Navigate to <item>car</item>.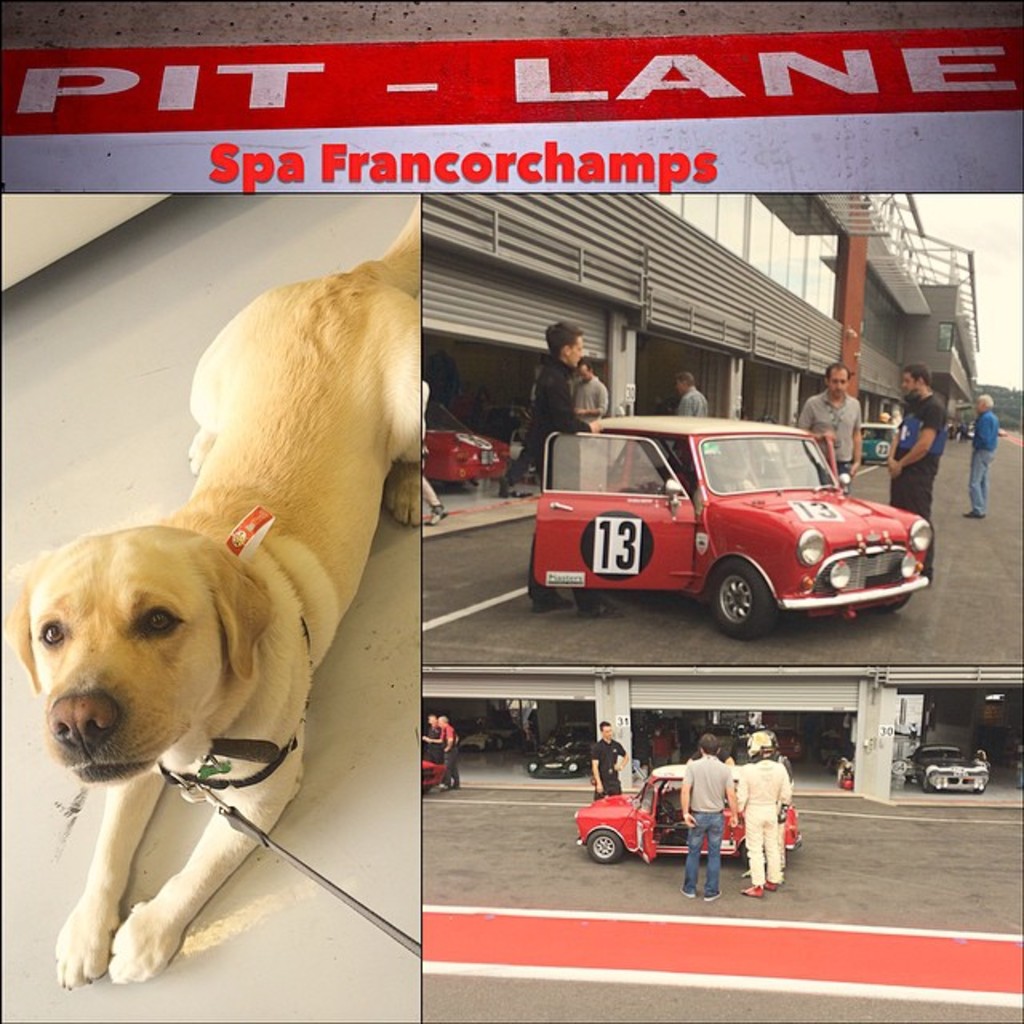
Navigation target: bbox=[574, 755, 800, 864].
